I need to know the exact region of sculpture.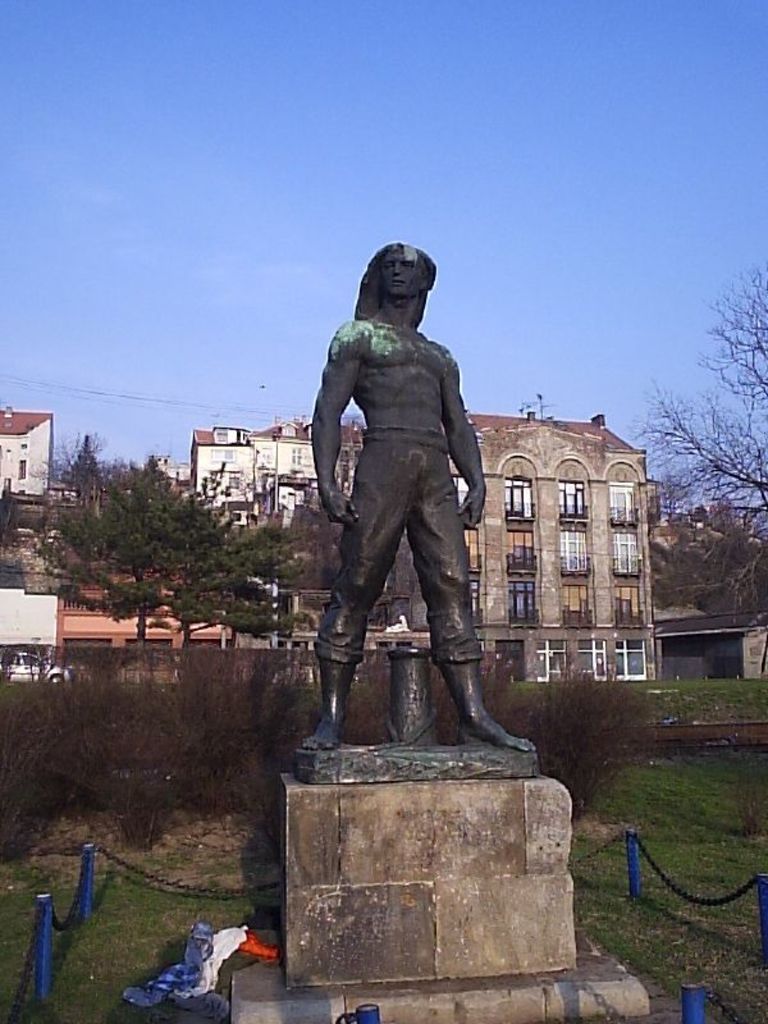
Region: crop(297, 233, 504, 774).
